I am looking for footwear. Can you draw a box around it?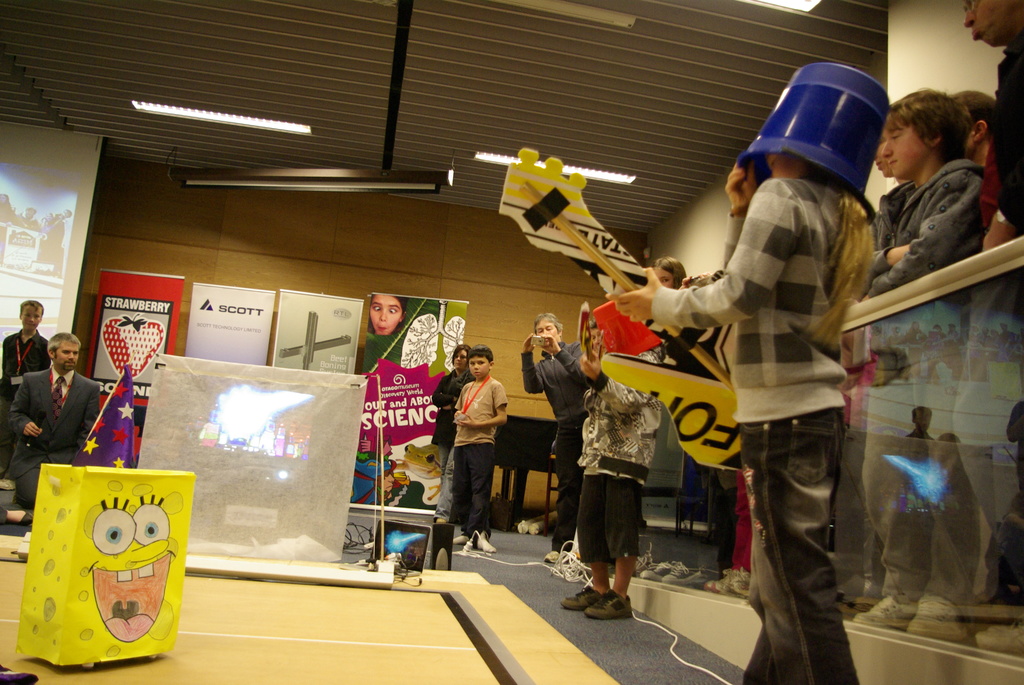
Sure, the bounding box is box(558, 587, 605, 610).
